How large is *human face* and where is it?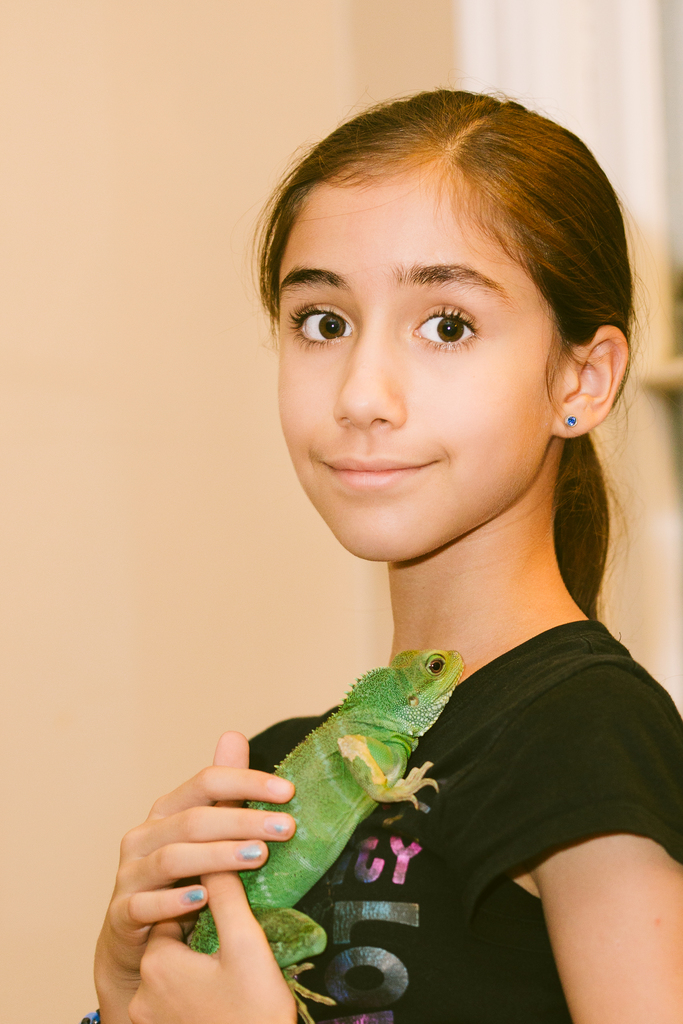
Bounding box: bbox=(274, 175, 561, 566).
